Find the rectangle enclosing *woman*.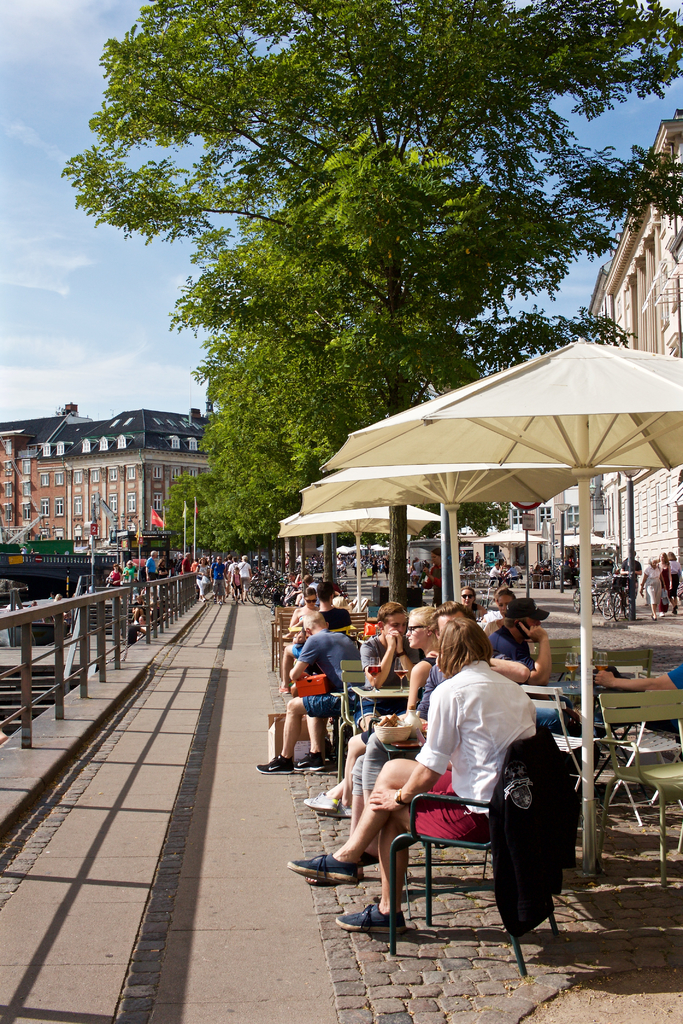
<region>487, 596, 552, 685</region>.
